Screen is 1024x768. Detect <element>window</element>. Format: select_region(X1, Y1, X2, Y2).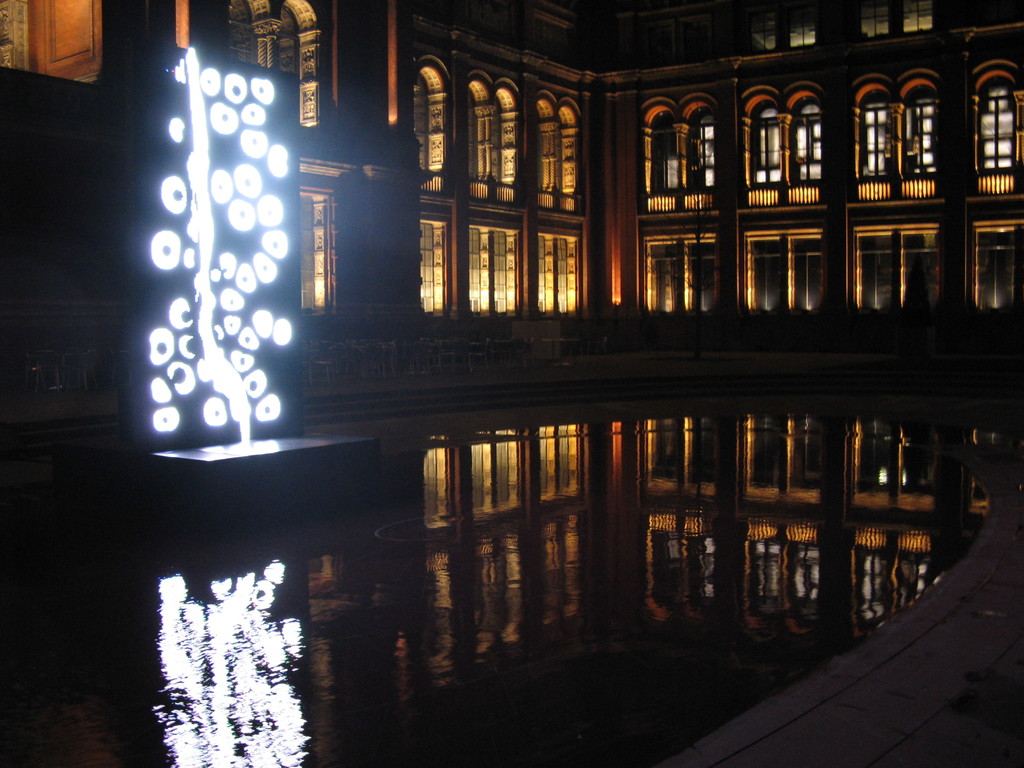
select_region(905, 0, 935, 33).
